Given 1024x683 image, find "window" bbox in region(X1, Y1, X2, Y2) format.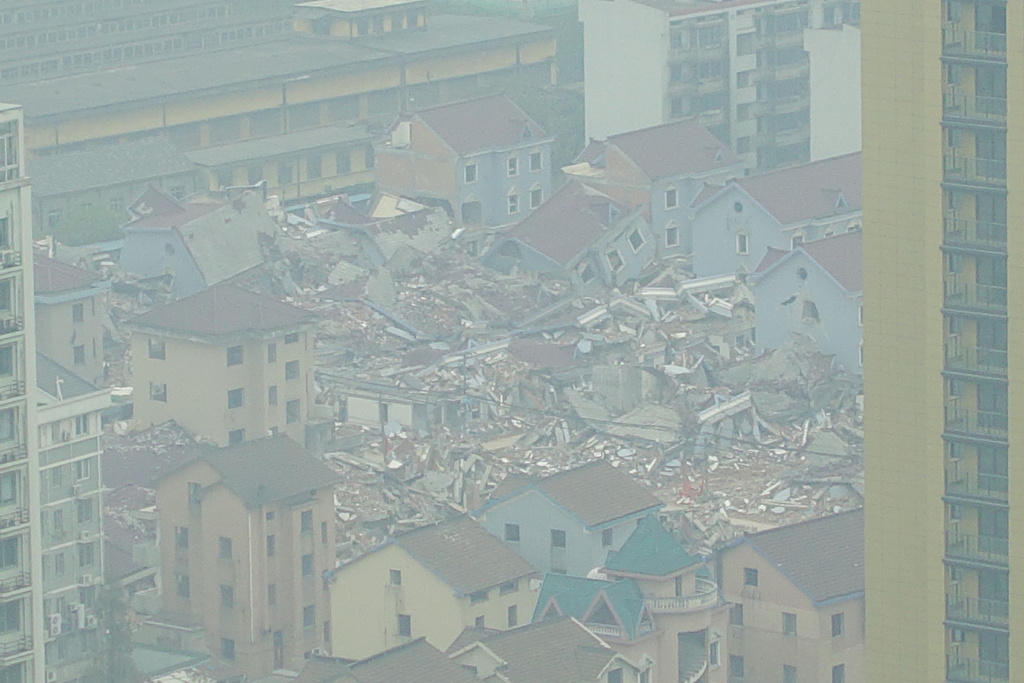
region(390, 570, 401, 588).
